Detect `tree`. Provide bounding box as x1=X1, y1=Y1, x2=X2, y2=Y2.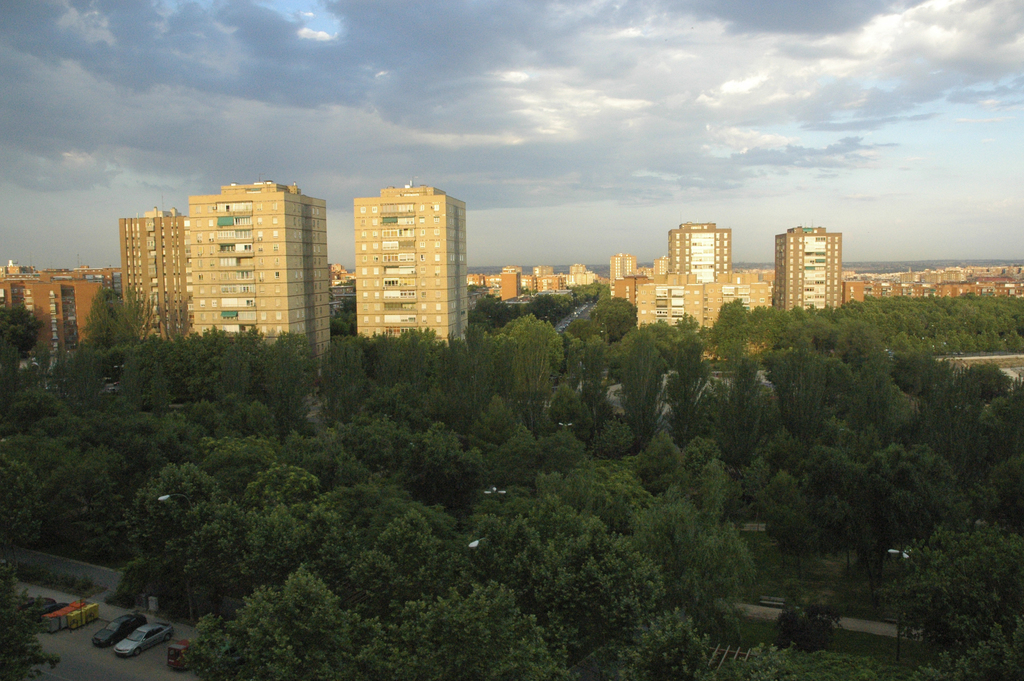
x1=529, y1=495, x2=602, y2=543.
